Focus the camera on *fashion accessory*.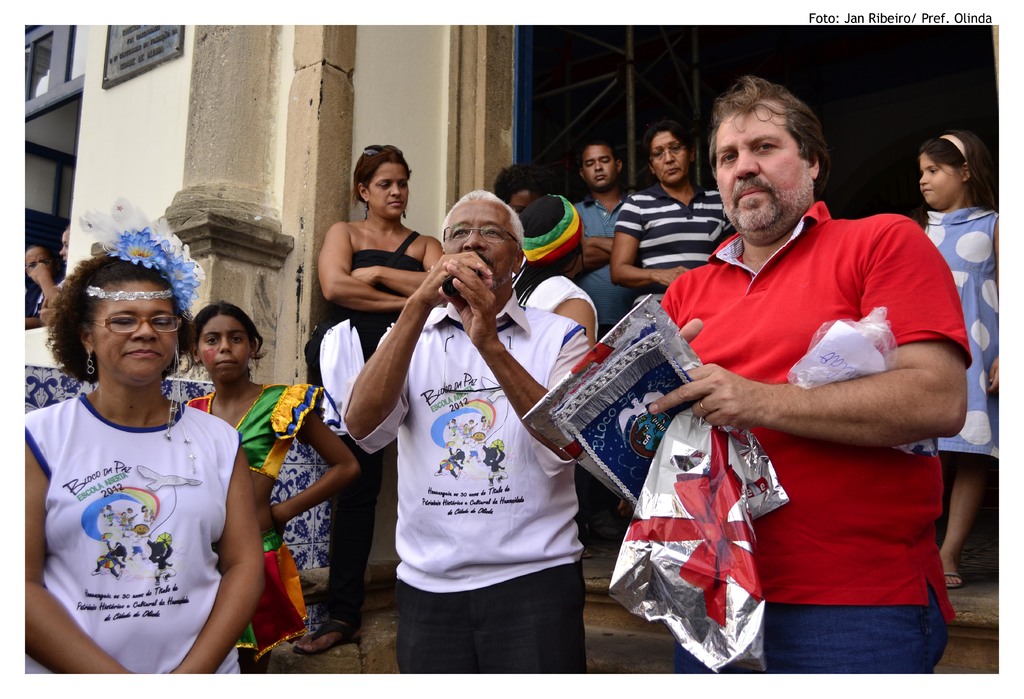
Focus region: [left=362, top=143, right=401, bottom=163].
